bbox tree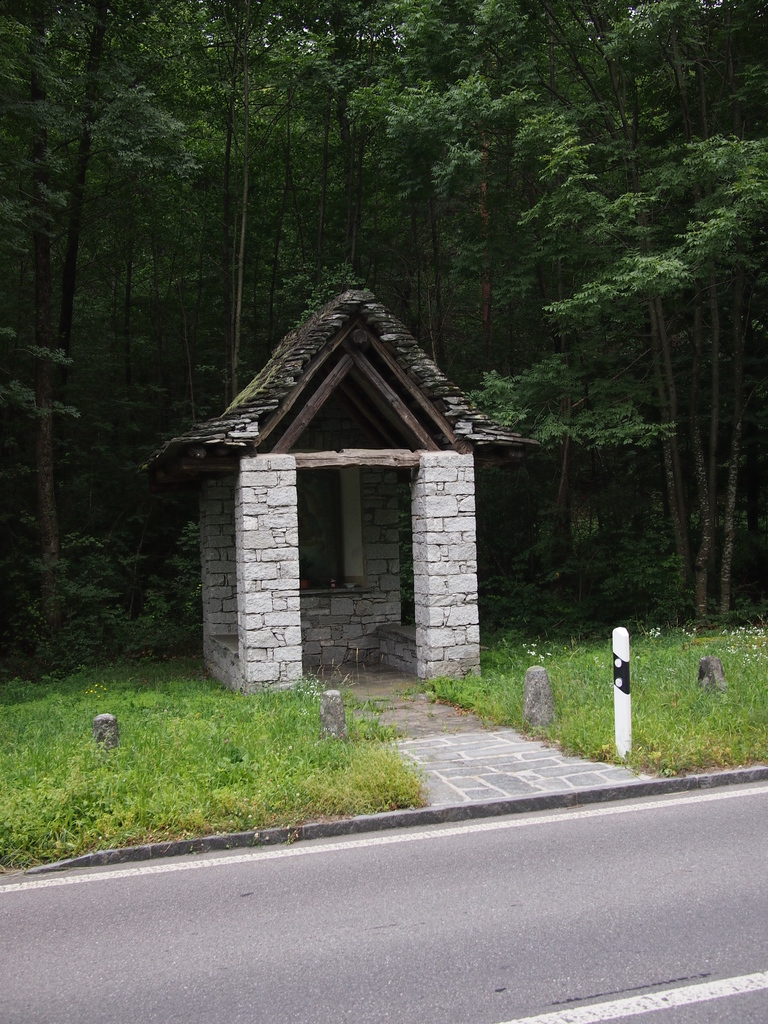
locate(0, 0, 197, 577)
